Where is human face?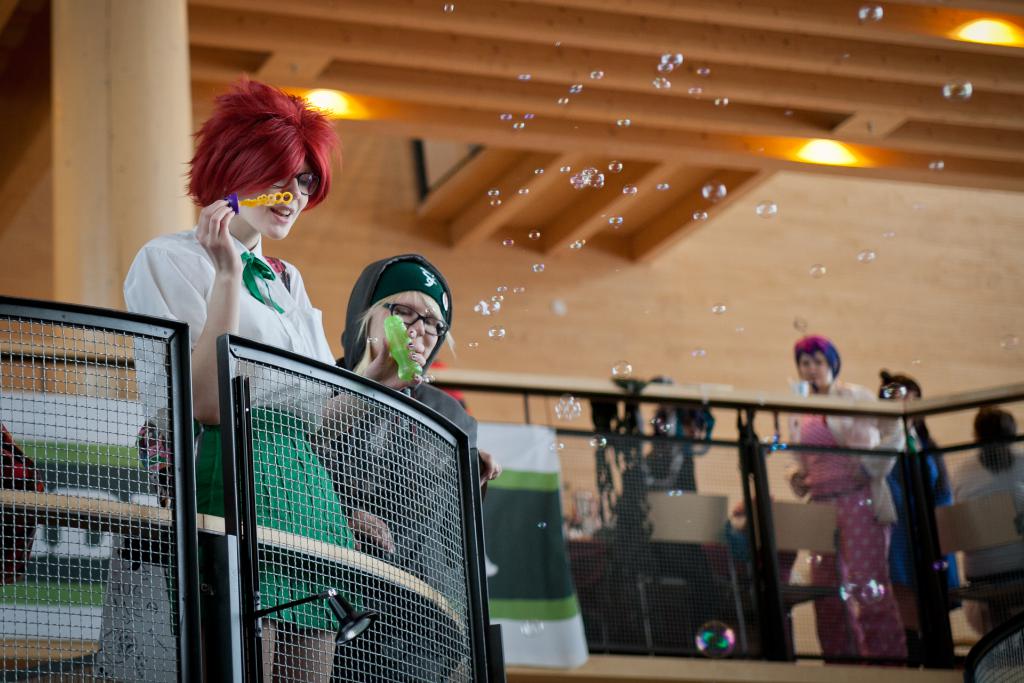
Rect(241, 158, 312, 243).
